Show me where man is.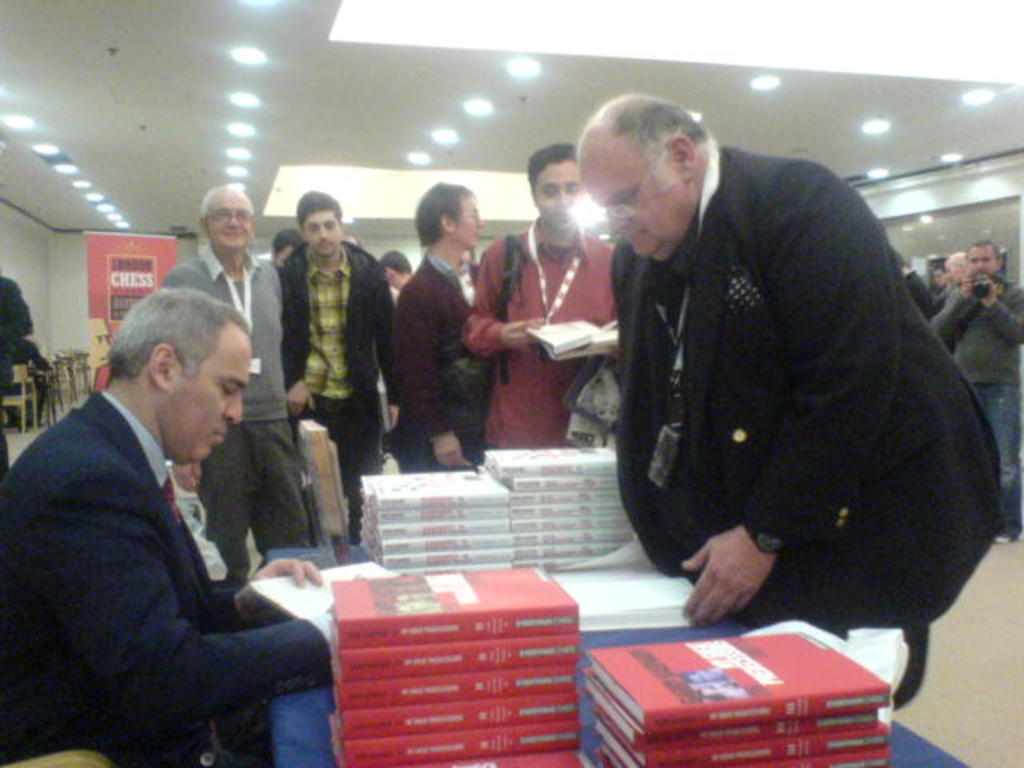
man is at bbox=[267, 198, 387, 534].
